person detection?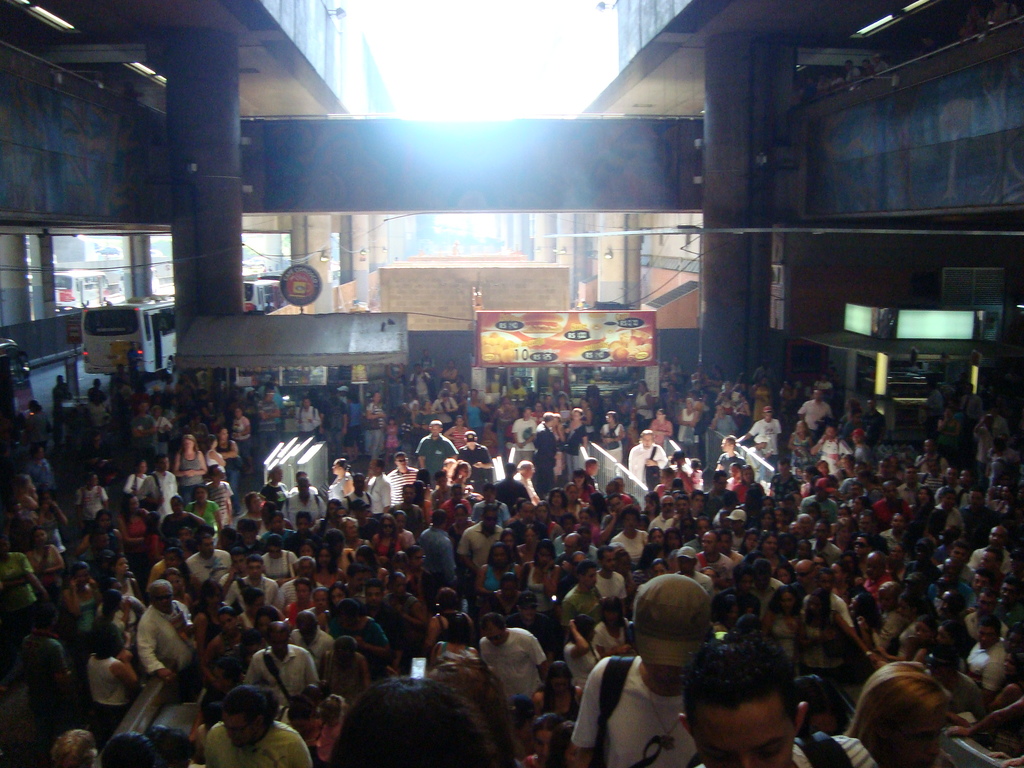
[x1=125, y1=395, x2=157, y2=472]
